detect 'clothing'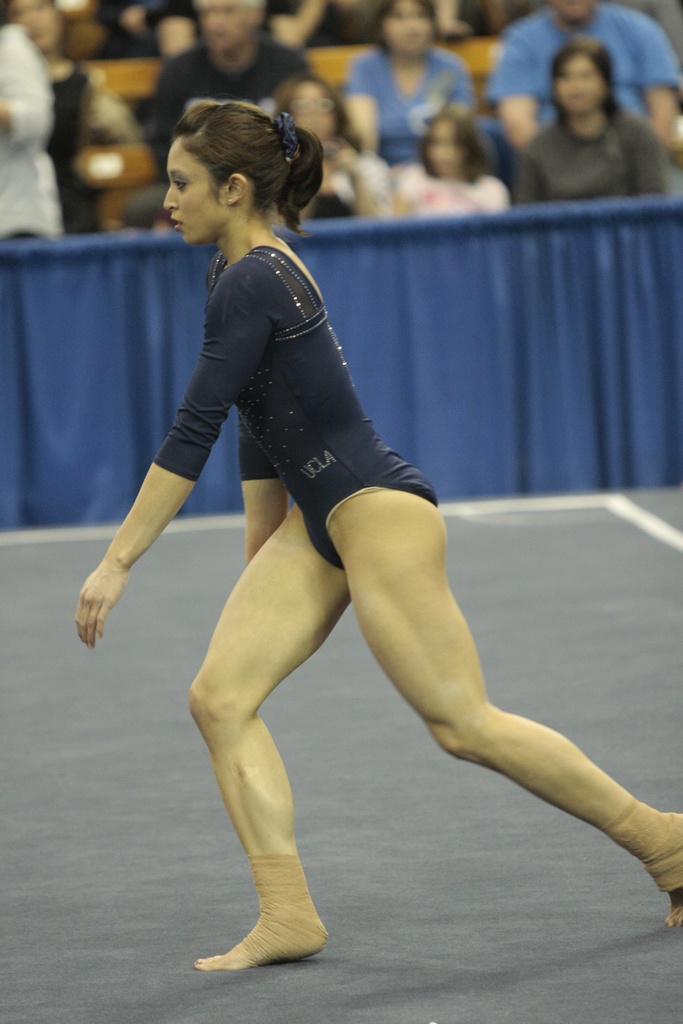
select_region(354, 45, 482, 154)
